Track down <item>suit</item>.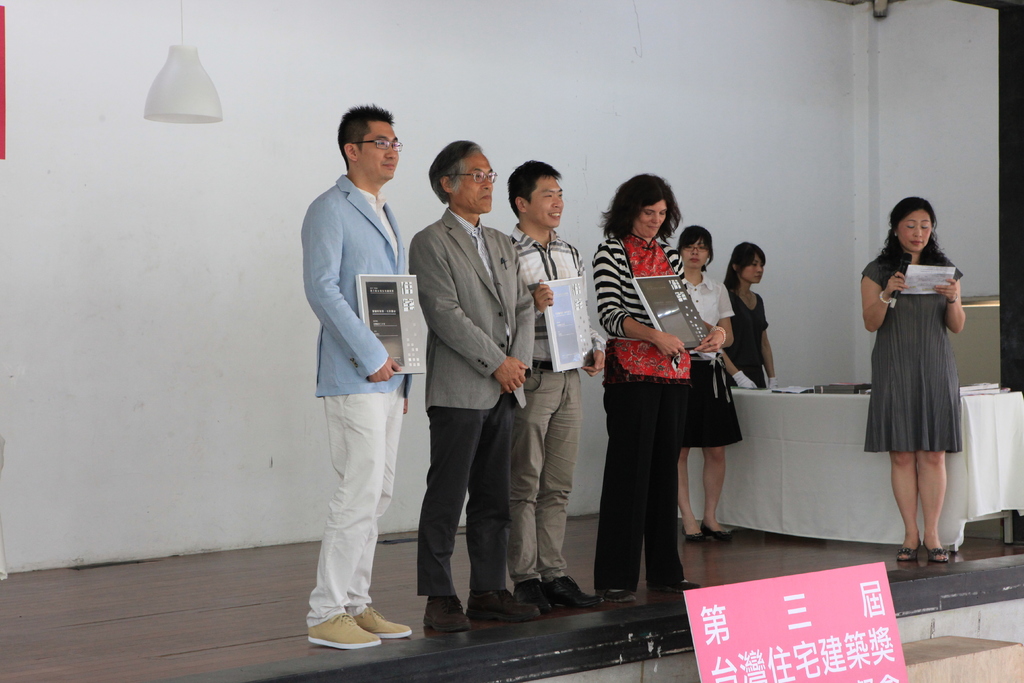
Tracked to x1=415, y1=209, x2=537, y2=593.
